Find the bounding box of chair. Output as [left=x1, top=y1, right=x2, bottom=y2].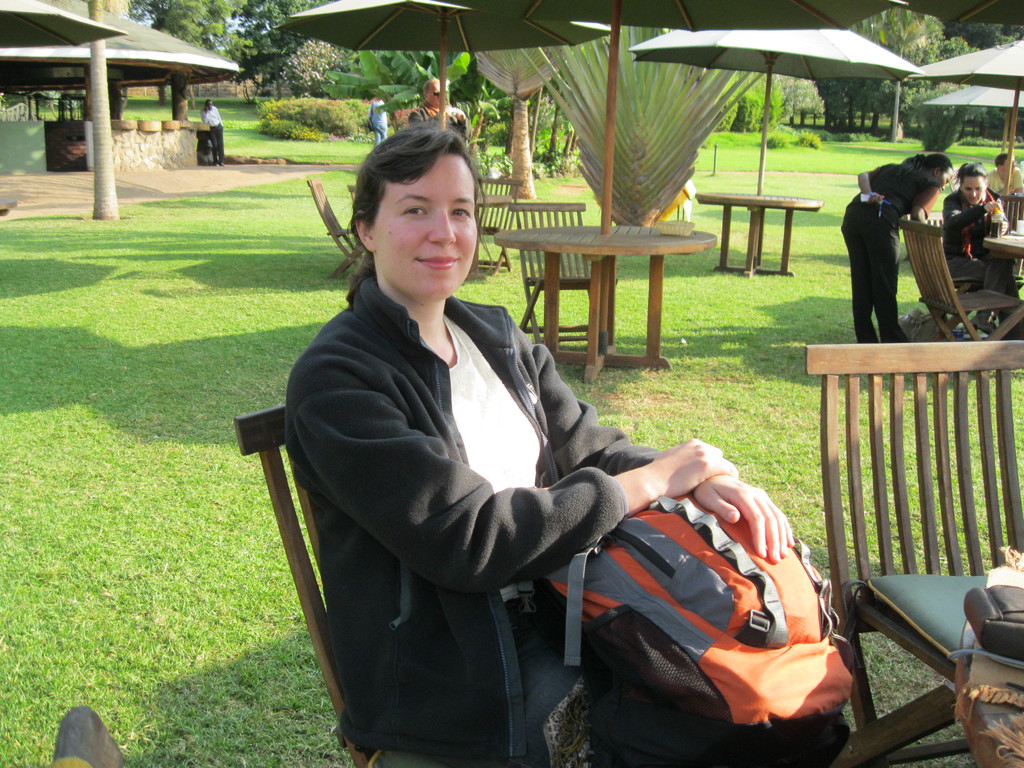
[left=783, top=277, right=1016, bottom=742].
